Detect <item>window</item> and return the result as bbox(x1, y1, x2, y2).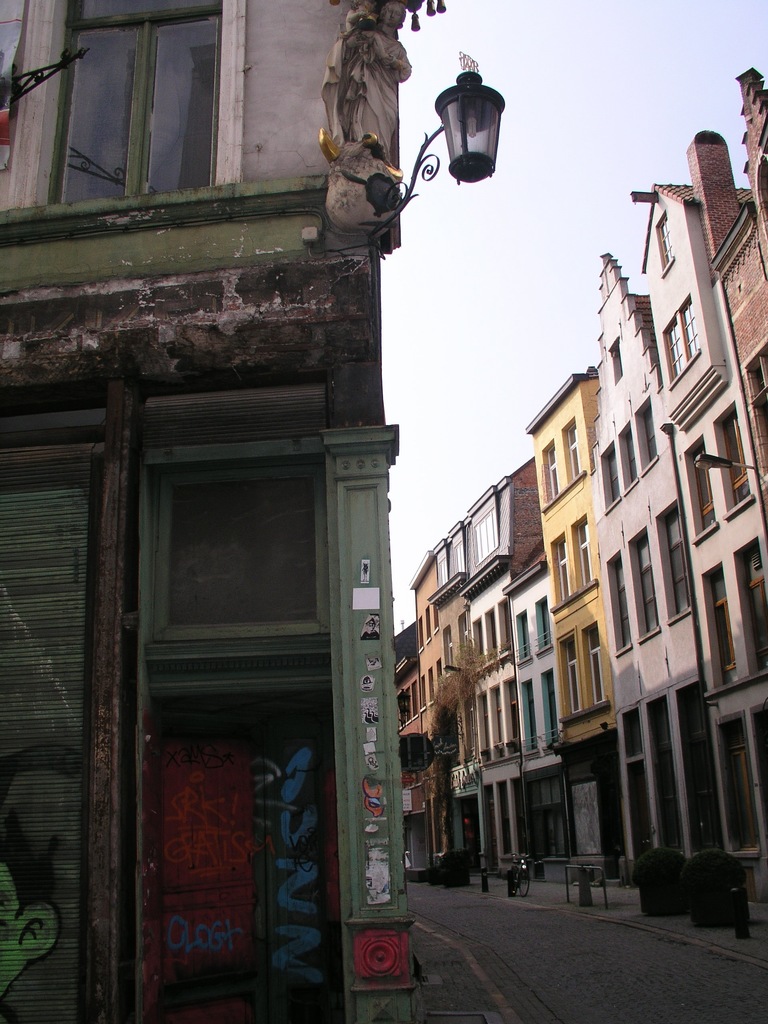
bbox(618, 533, 666, 636).
